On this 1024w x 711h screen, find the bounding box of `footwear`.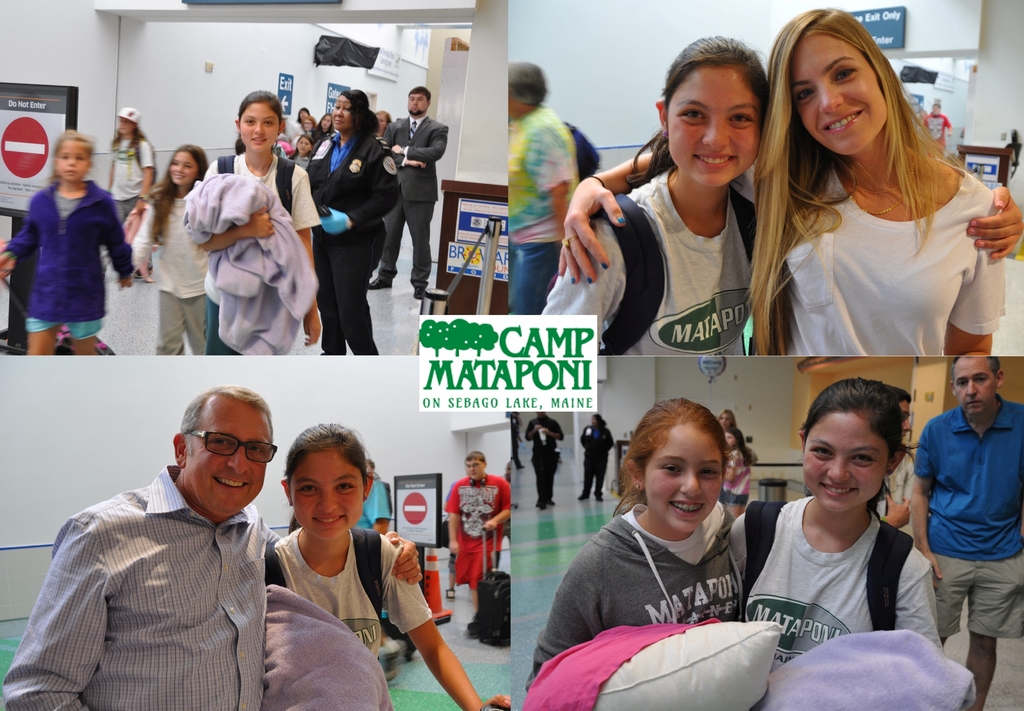
Bounding box: [412,282,426,303].
